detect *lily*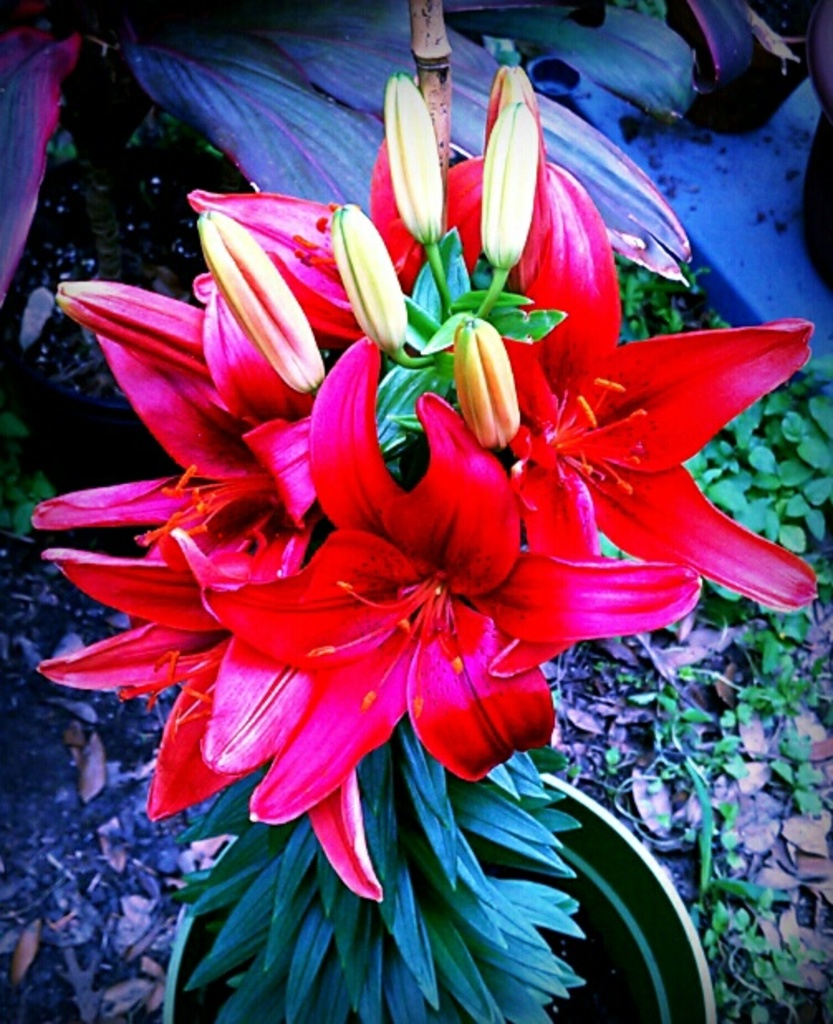
x1=187, y1=326, x2=712, y2=769
